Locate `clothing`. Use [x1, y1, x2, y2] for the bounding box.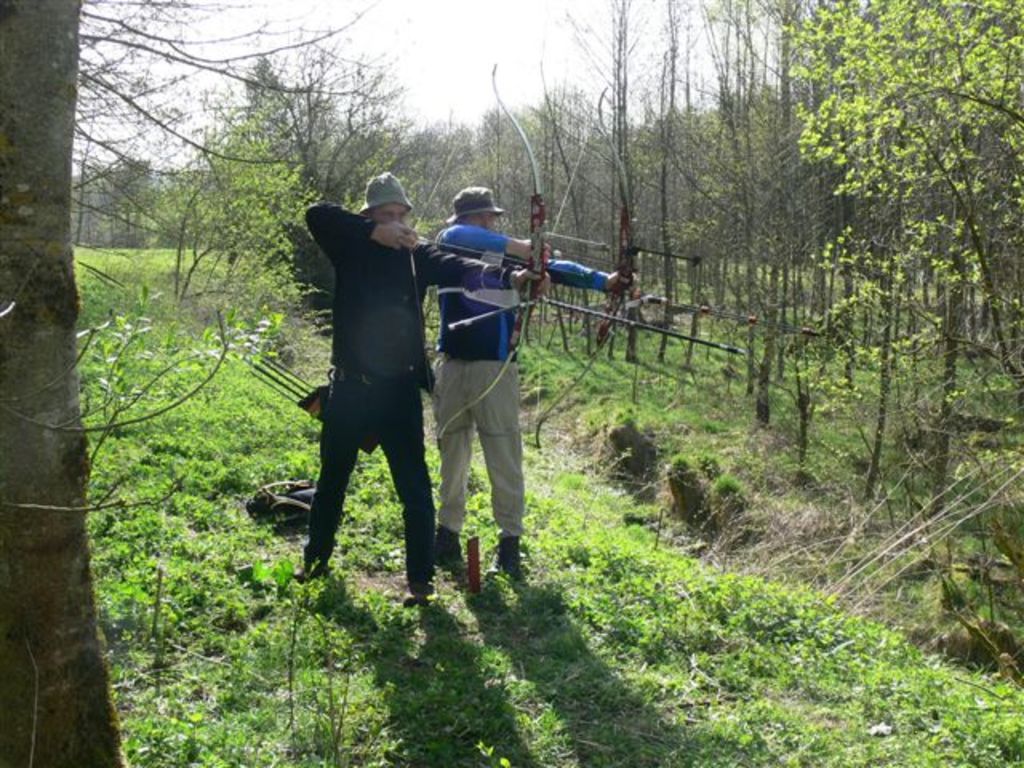
[302, 203, 509, 574].
